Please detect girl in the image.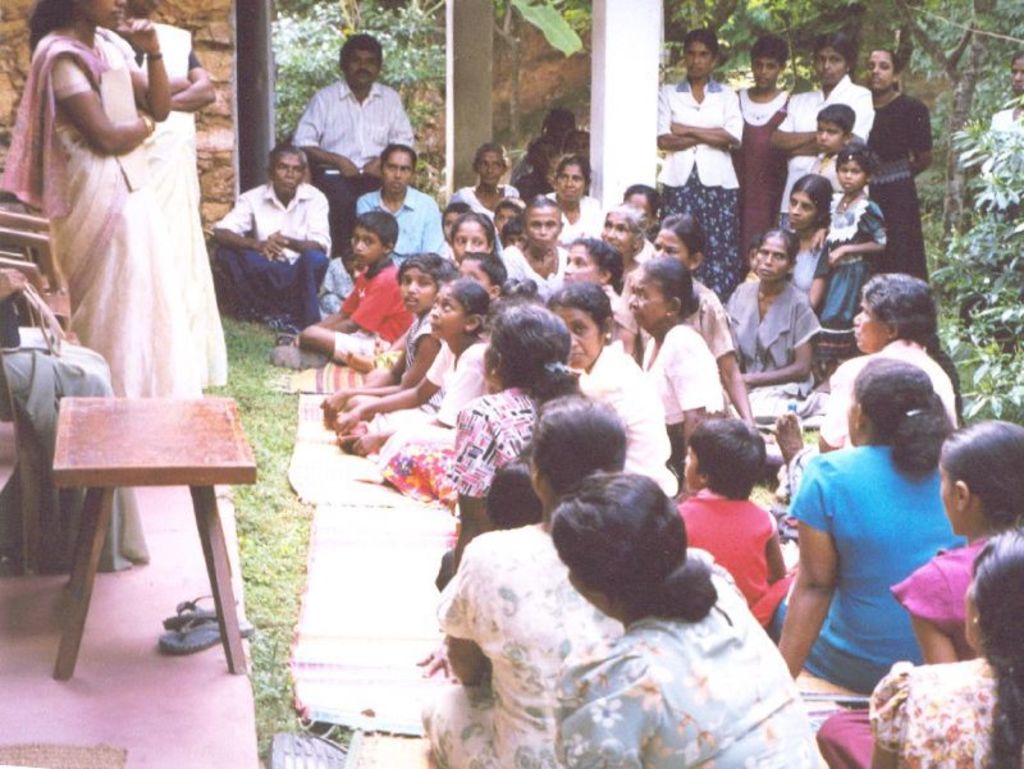
crop(819, 143, 891, 383).
